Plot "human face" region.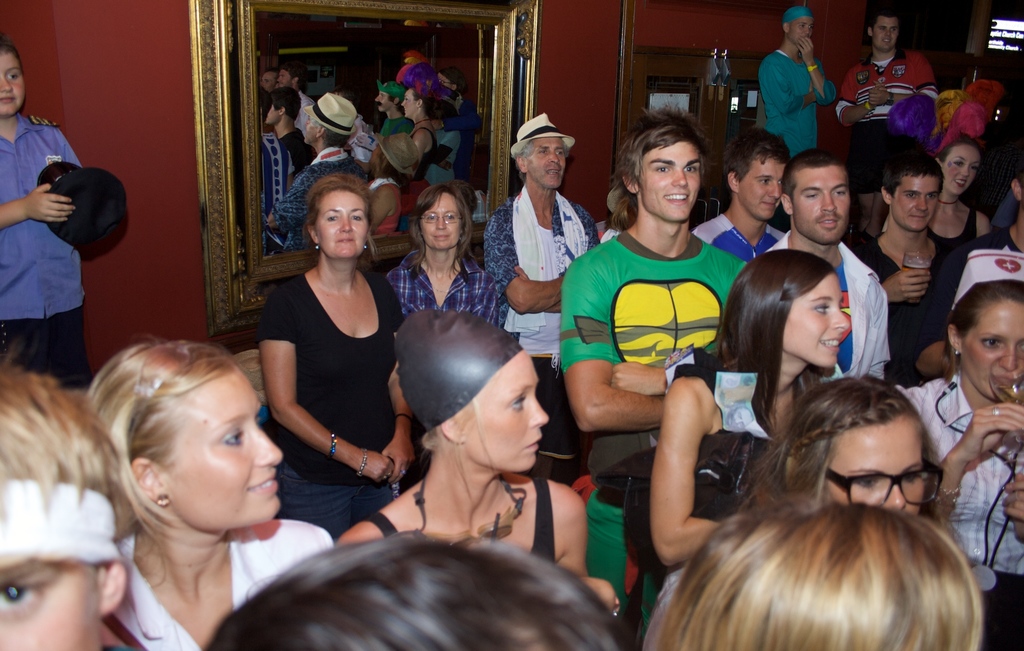
Plotted at rect(314, 186, 370, 258).
